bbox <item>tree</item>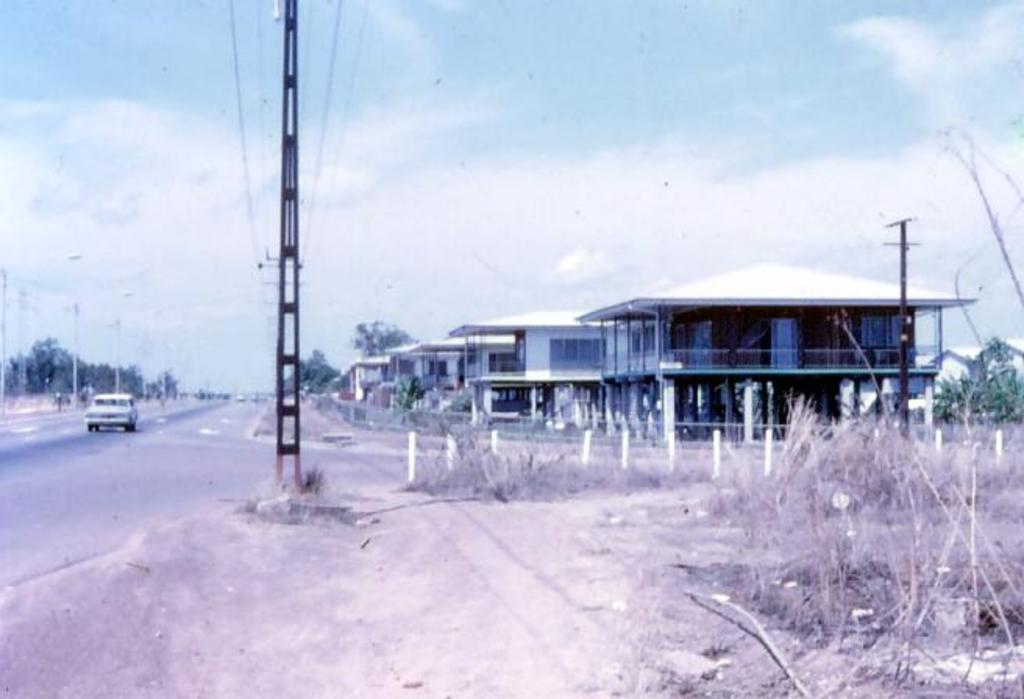
(left=350, top=315, right=417, bottom=360)
